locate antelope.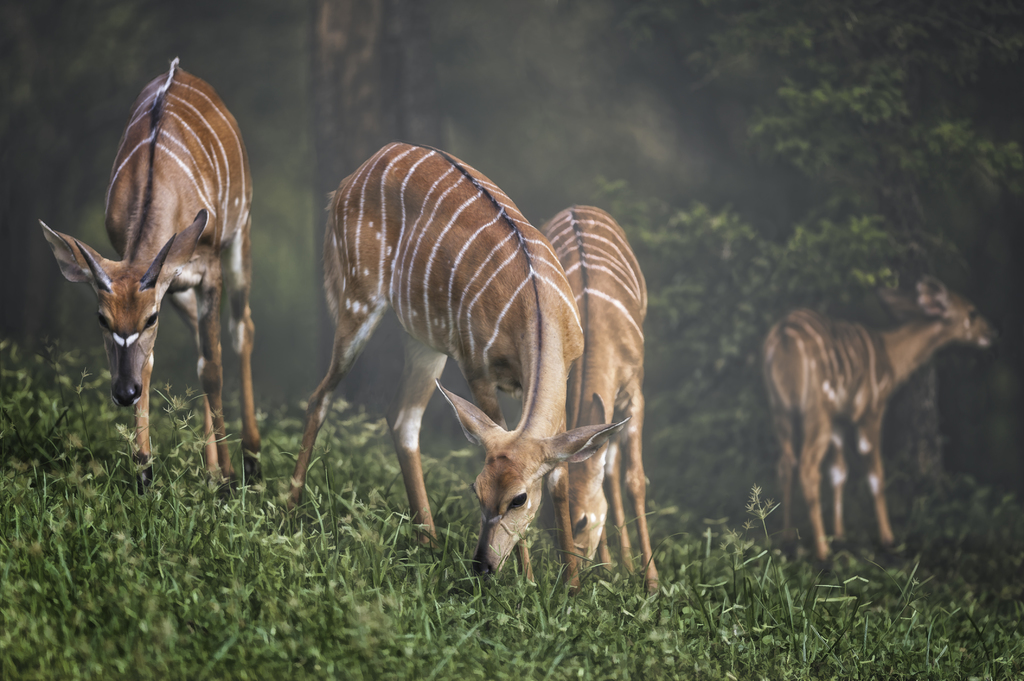
Bounding box: region(757, 275, 1004, 559).
